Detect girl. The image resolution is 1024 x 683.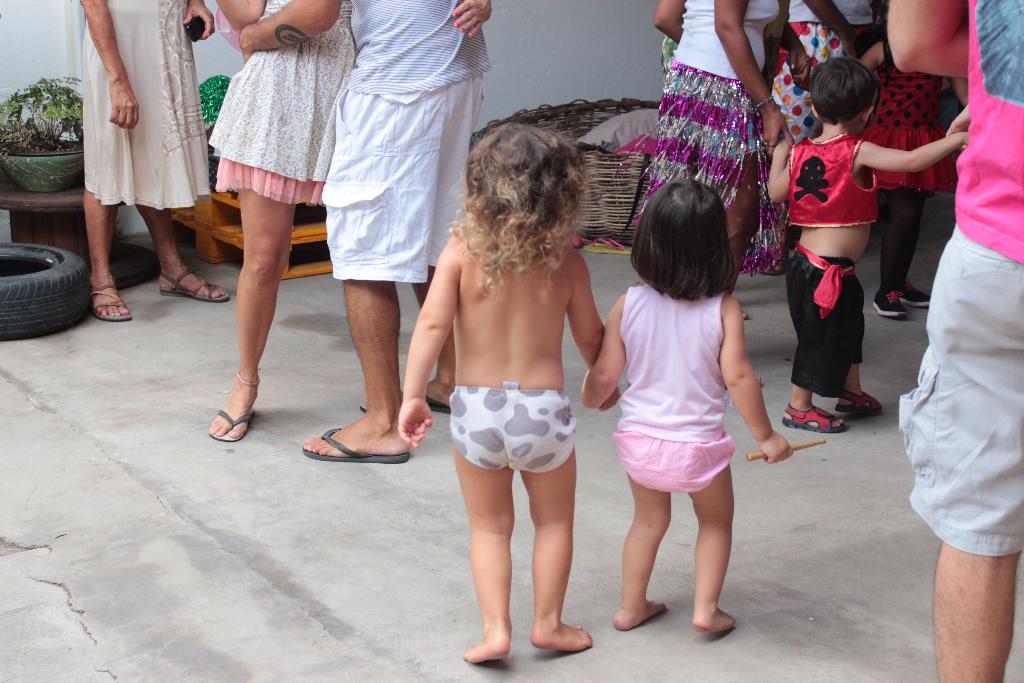
73 0 239 324.
